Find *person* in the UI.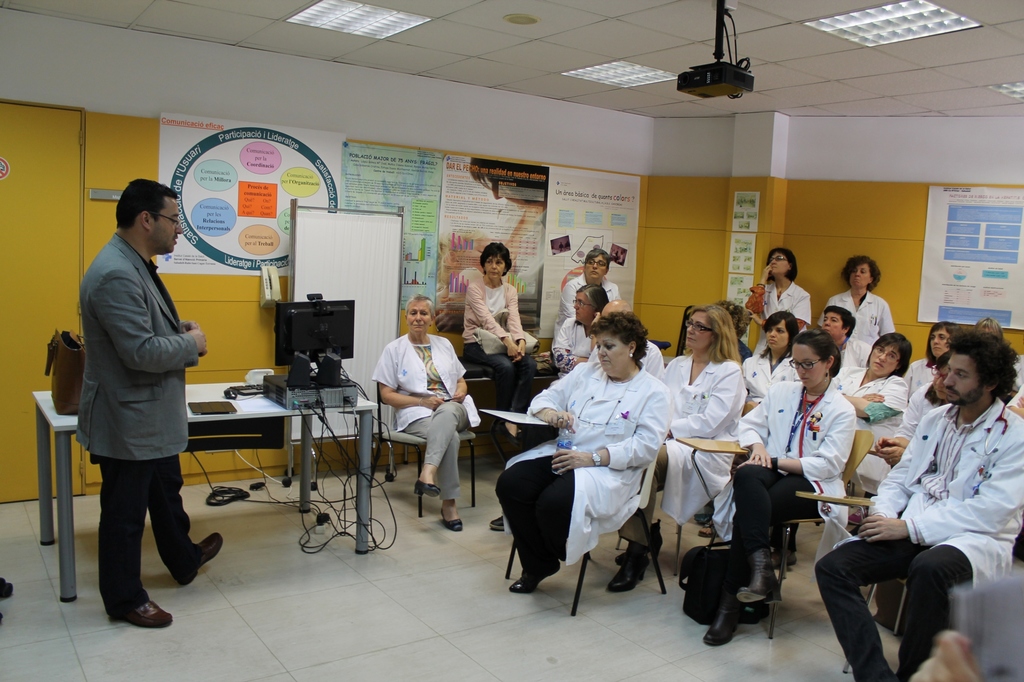
UI element at <bbox>743, 247, 811, 356</bbox>.
